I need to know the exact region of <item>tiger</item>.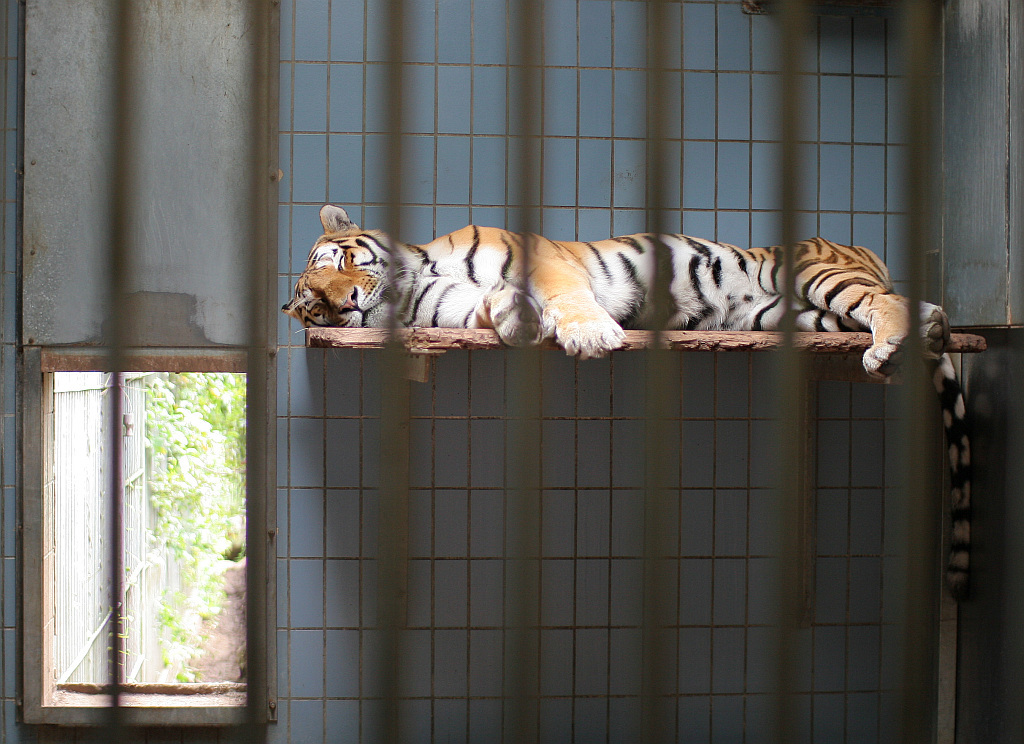
Region: x1=280, y1=200, x2=974, y2=601.
